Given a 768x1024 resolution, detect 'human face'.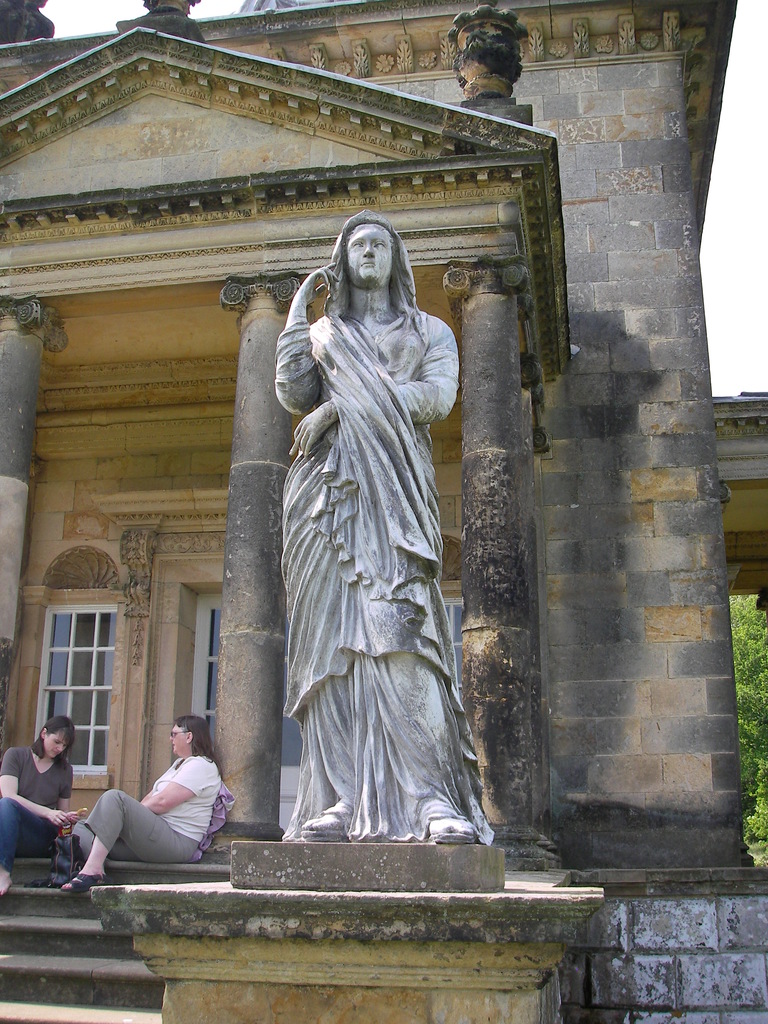
select_region(44, 732, 68, 765).
